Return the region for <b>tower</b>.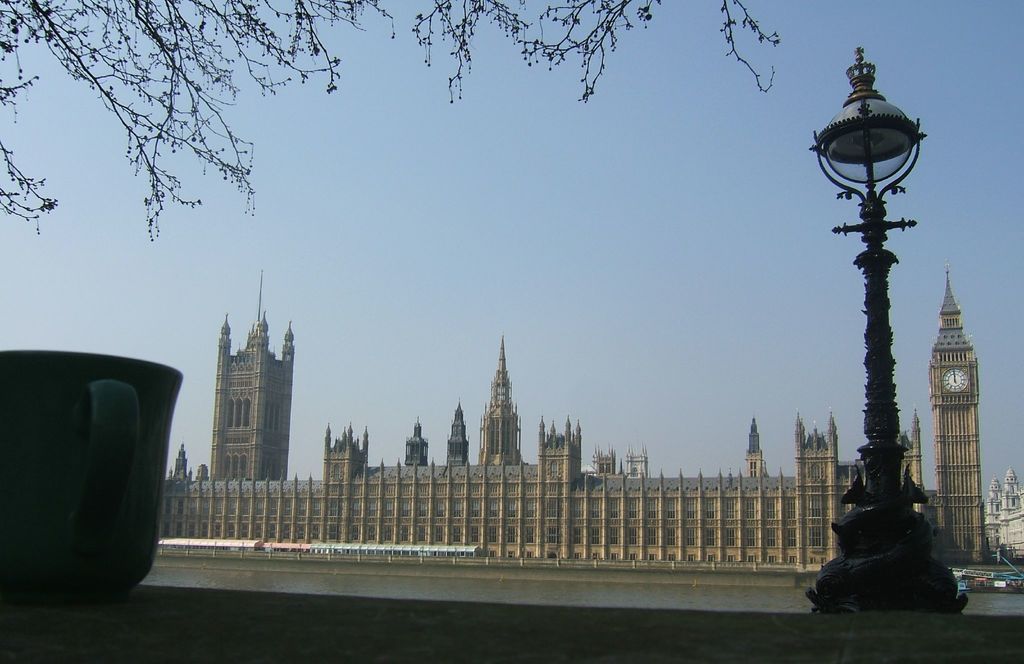
740, 411, 774, 478.
